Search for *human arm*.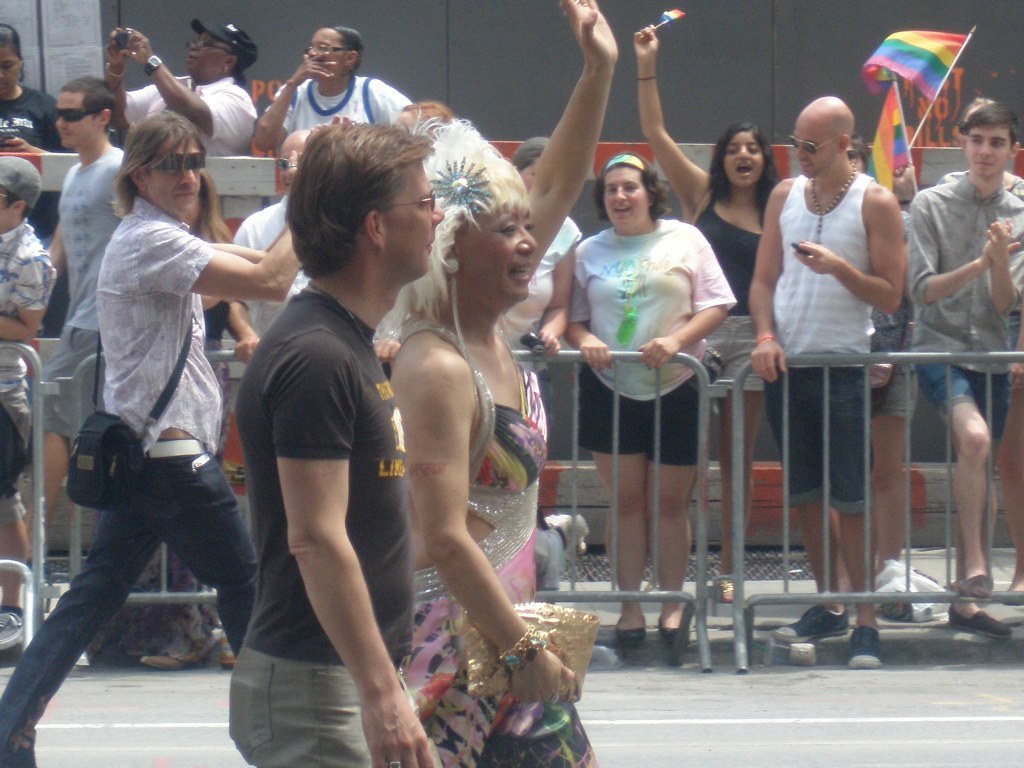
Found at <region>140, 145, 304, 303</region>.
